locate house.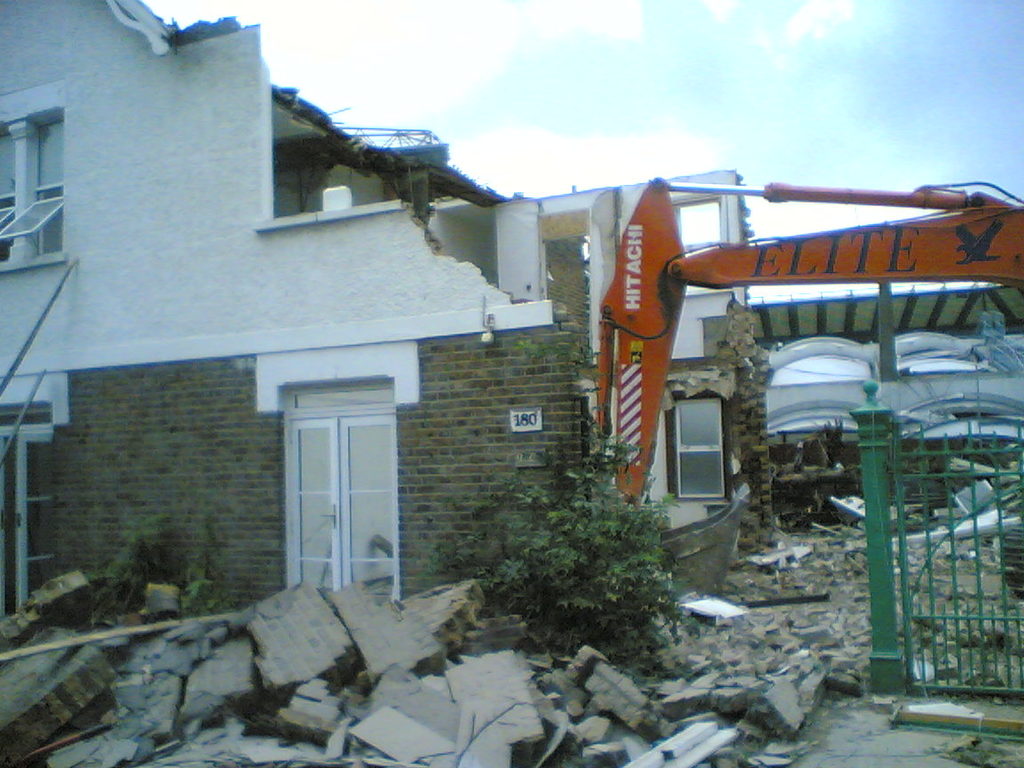
Bounding box: left=0, top=3, right=594, bottom=669.
